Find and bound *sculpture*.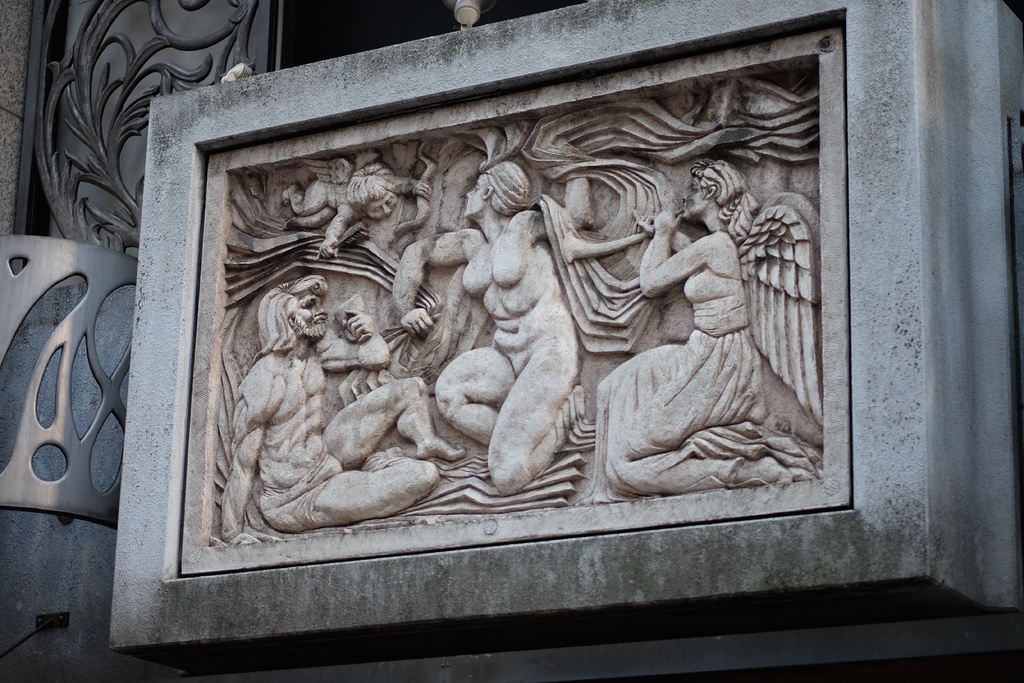
Bound: (139, 97, 850, 607).
